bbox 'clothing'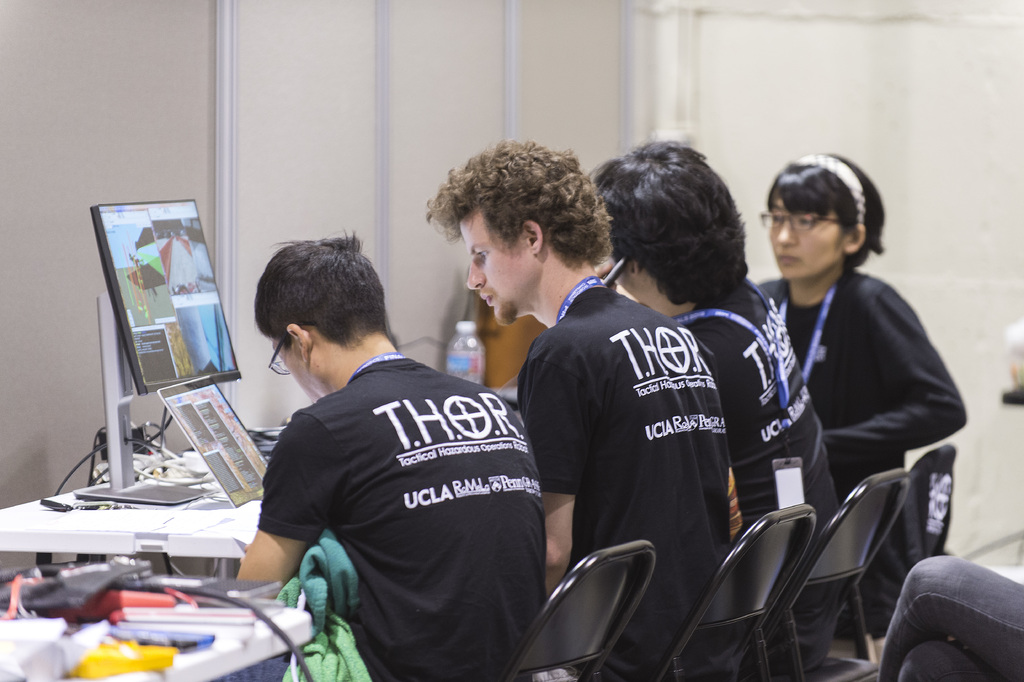
<bbox>748, 272, 976, 639</bbox>
